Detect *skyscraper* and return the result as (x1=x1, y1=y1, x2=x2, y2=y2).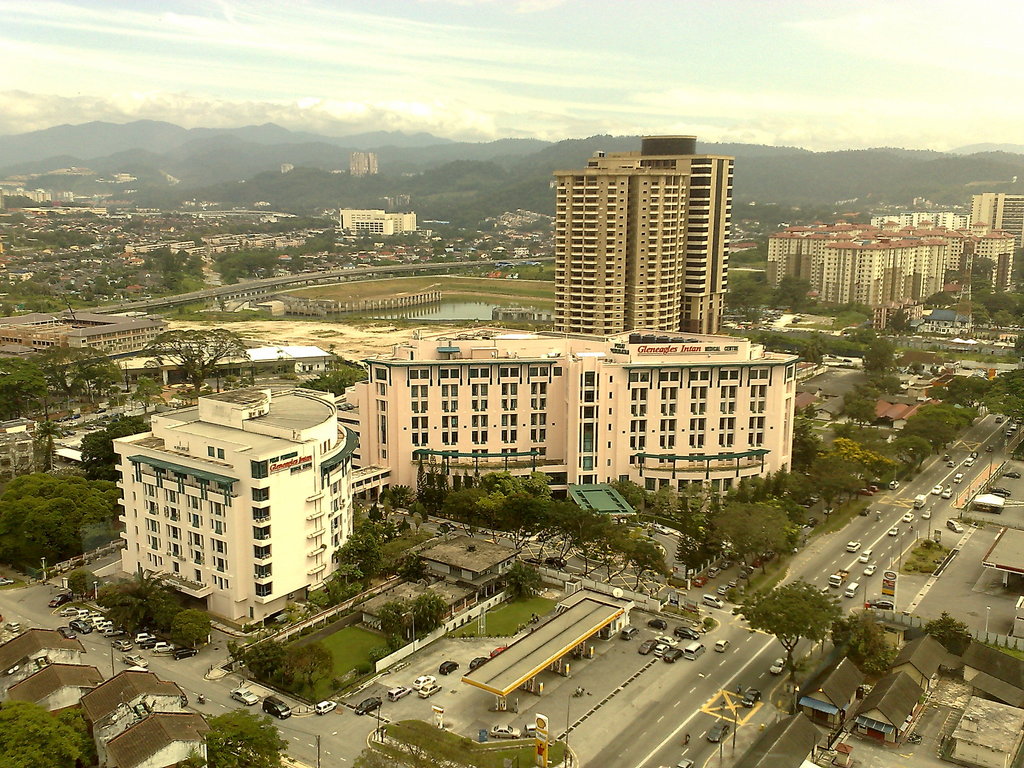
(x1=895, y1=236, x2=913, y2=305).
